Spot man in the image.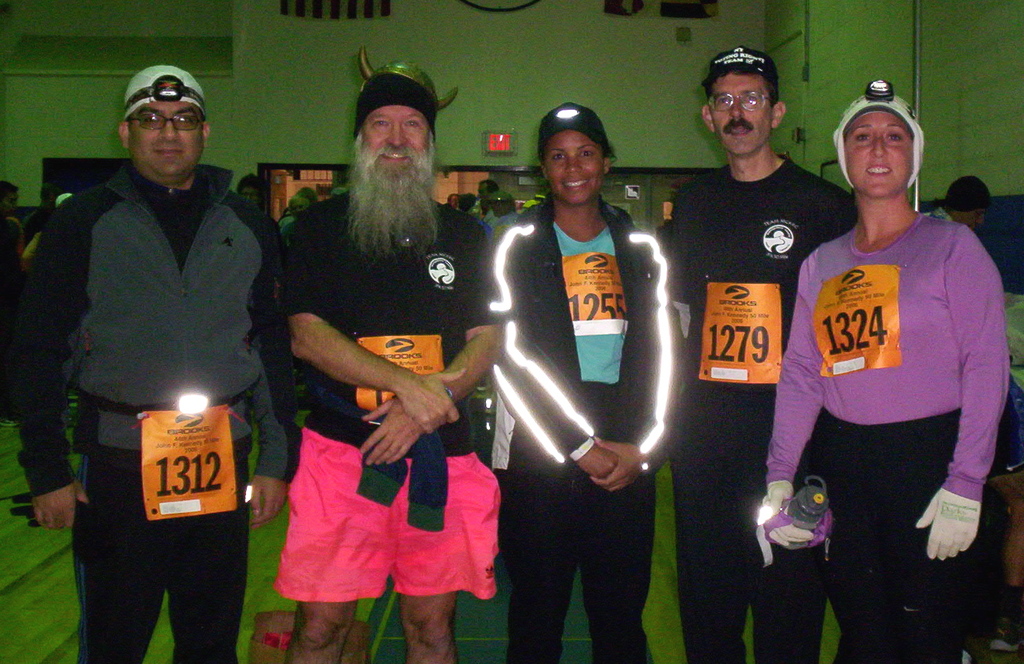
man found at 642 43 854 663.
